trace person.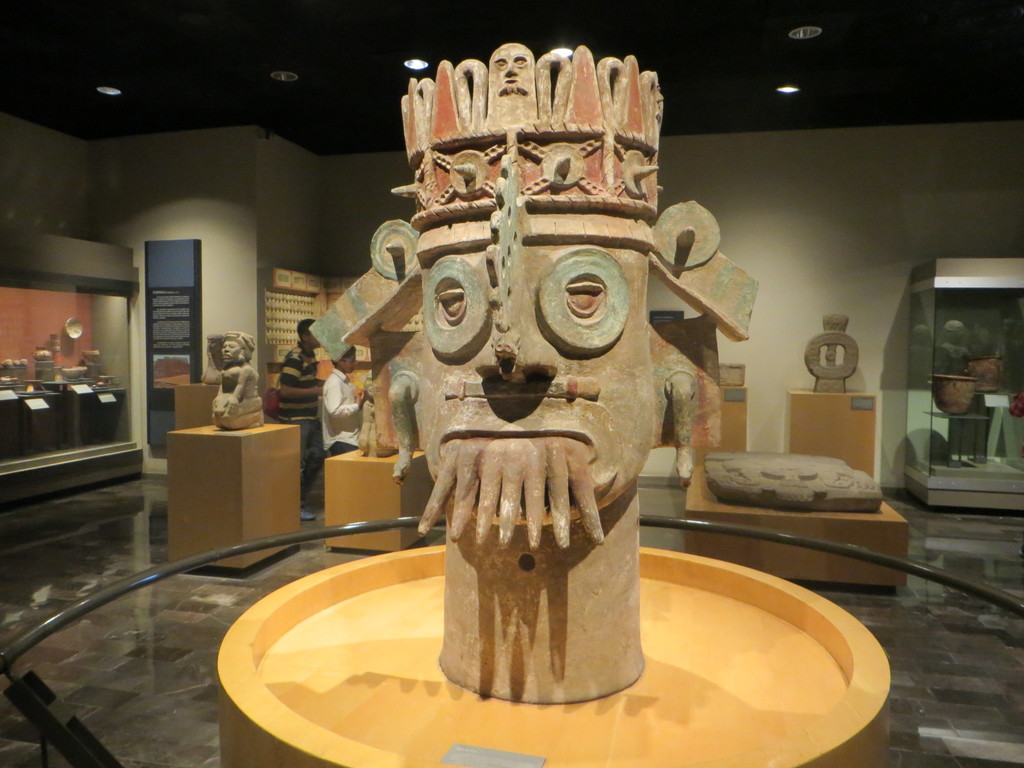
Traced to {"left": 317, "top": 346, "right": 371, "bottom": 462}.
